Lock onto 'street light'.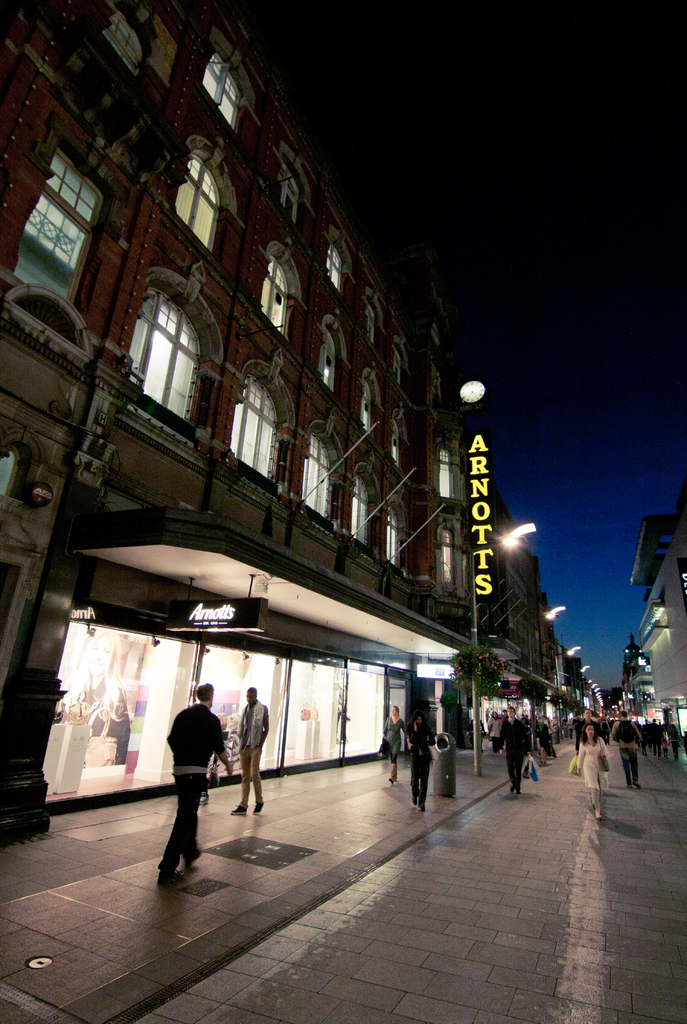
Locked: x1=563, y1=643, x2=581, y2=742.
